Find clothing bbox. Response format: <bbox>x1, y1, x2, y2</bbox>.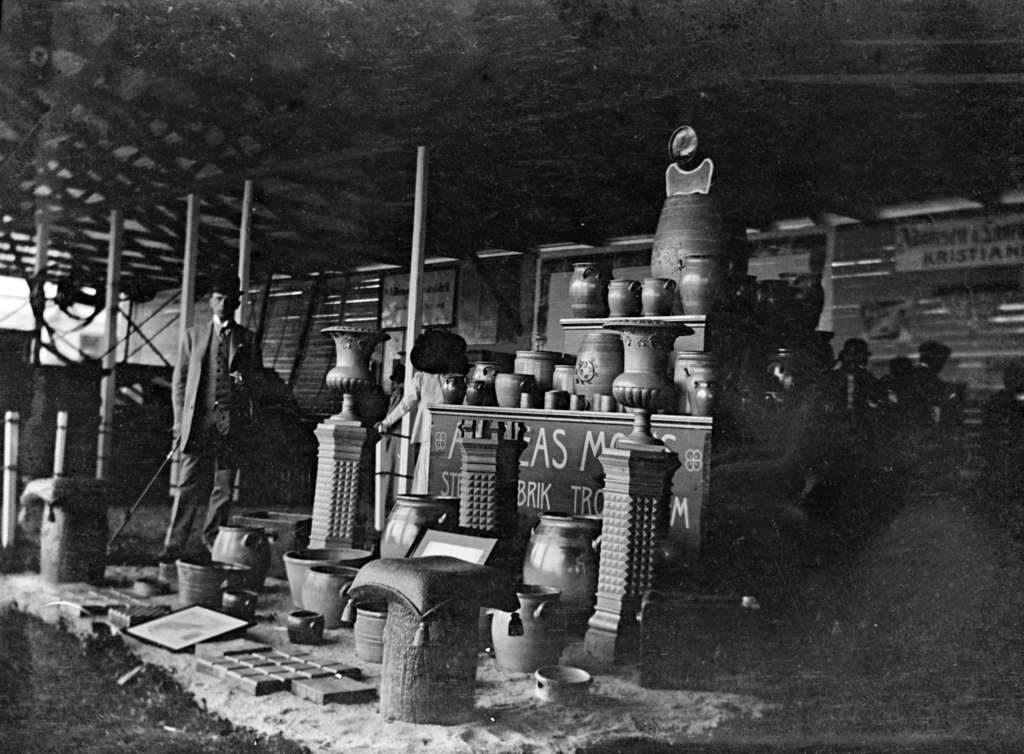
<bbox>152, 264, 268, 547</bbox>.
